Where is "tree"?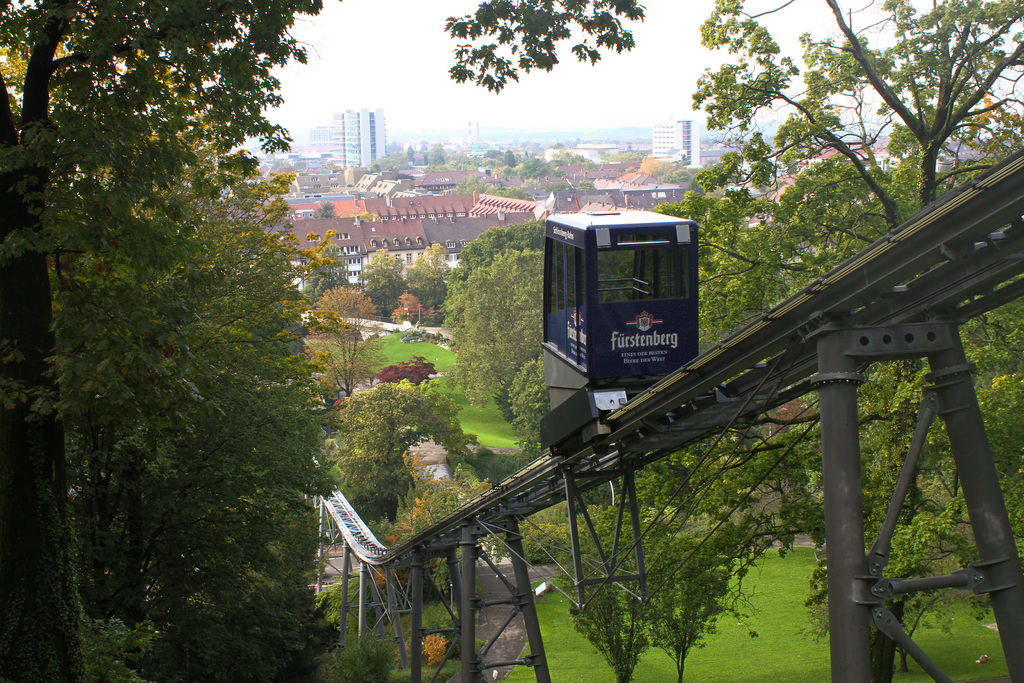
[432,242,556,429].
